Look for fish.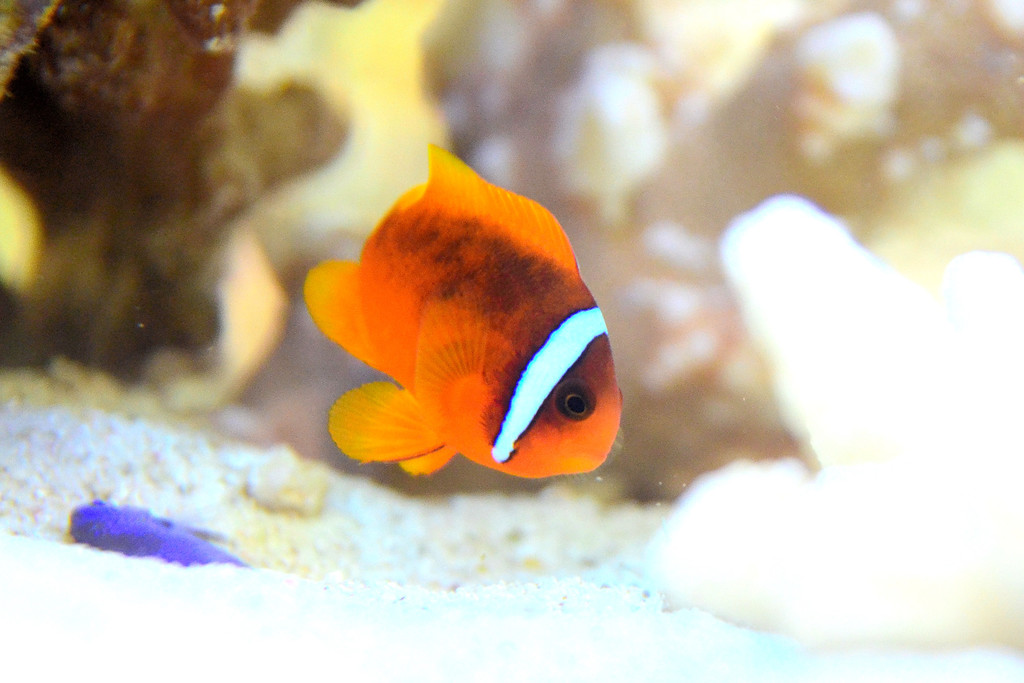
Found: BBox(282, 160, 616, 515).
